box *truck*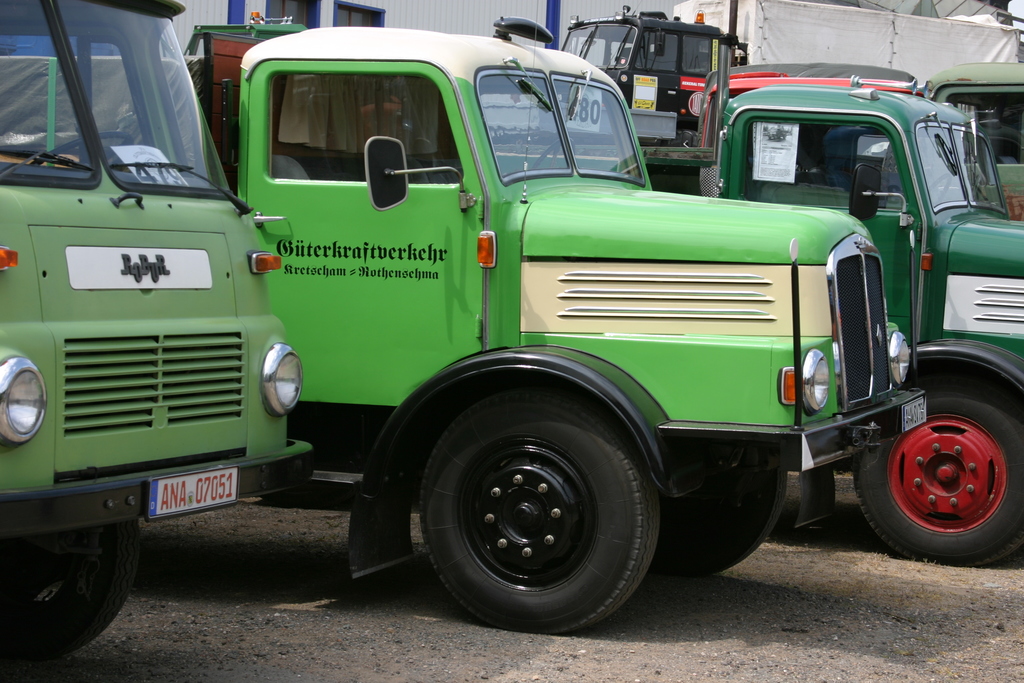
(x1=918, y1=60, x2=1023, y2=220)
